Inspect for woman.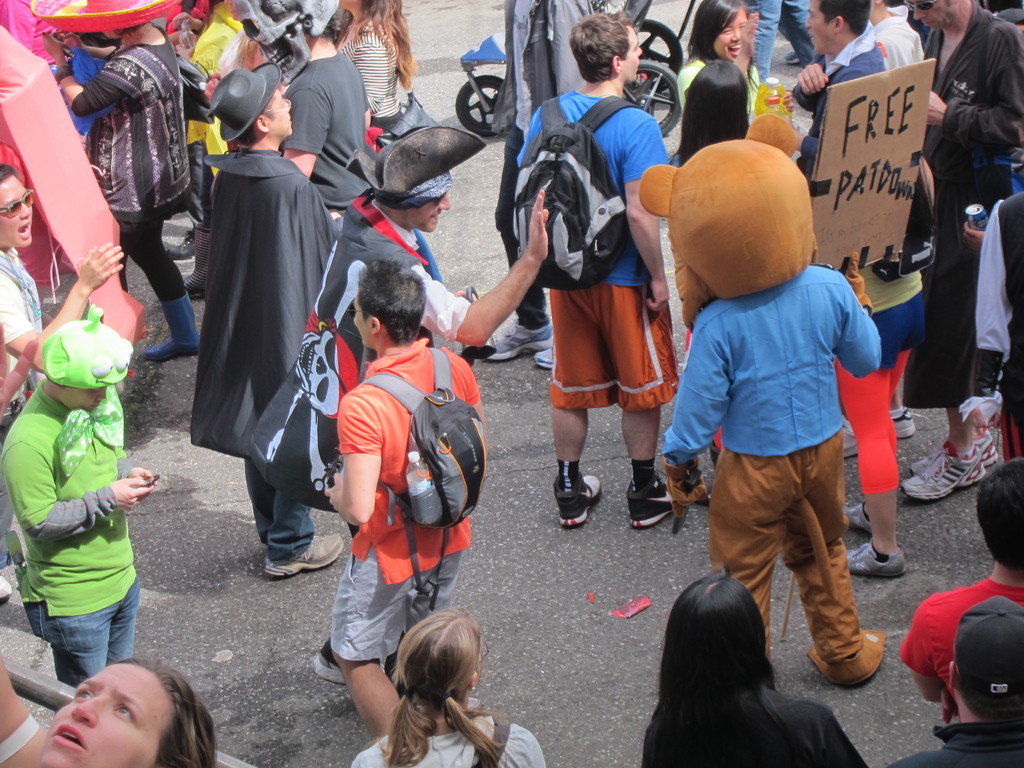
Inspection: [x1=173, y1=0, x2=256, y2=298].
